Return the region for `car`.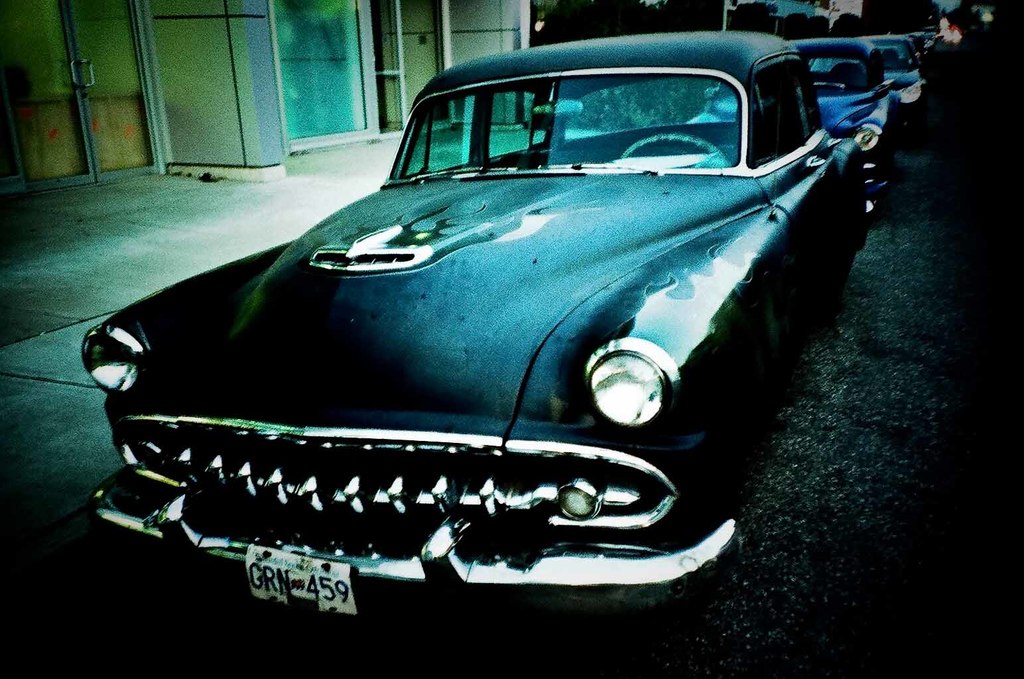
<region>858, 26, 927, 124</region>.
